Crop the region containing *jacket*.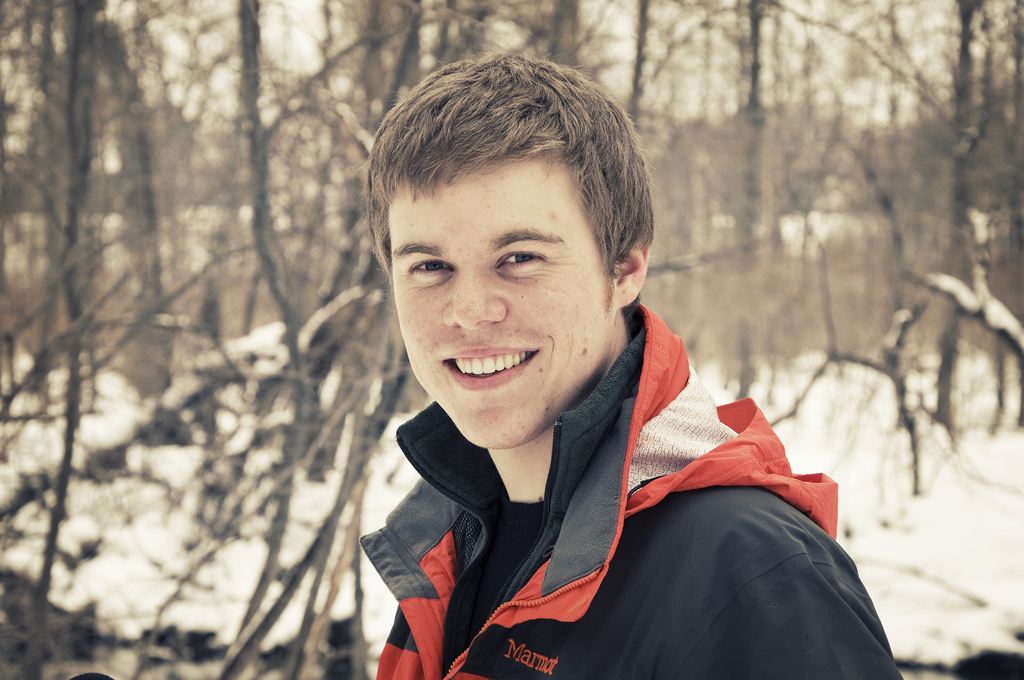
Crop region: [left=298, top=263, right=867, bottom=679].
